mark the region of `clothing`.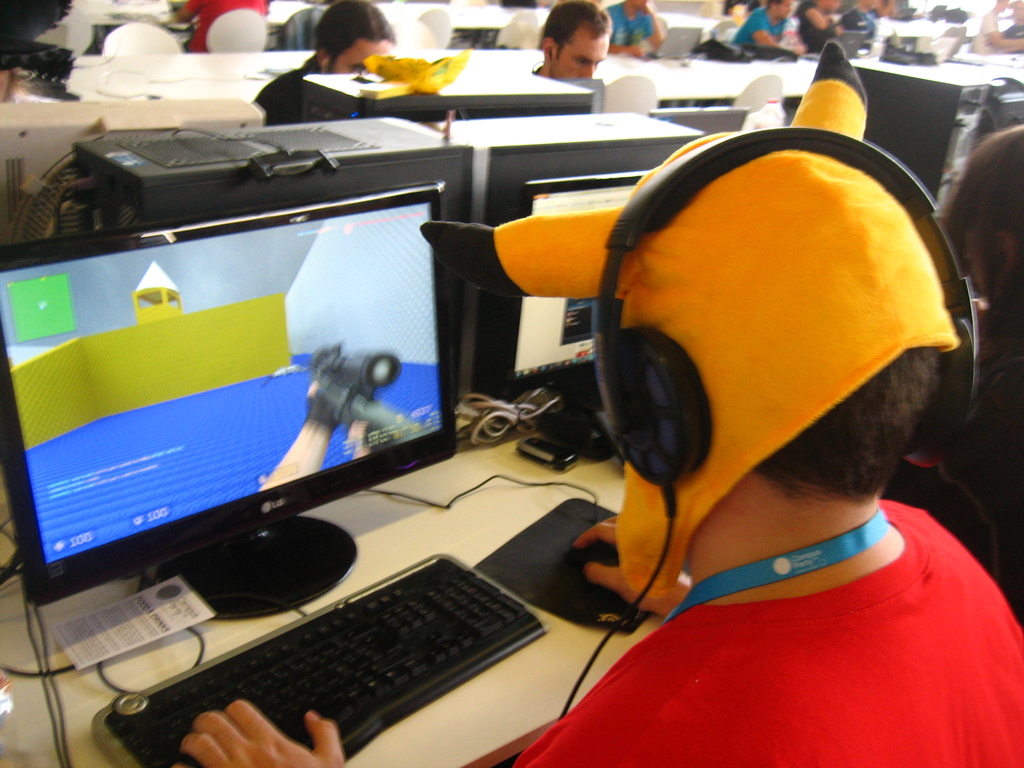
Region: detection(247, 45, 328, 130).
